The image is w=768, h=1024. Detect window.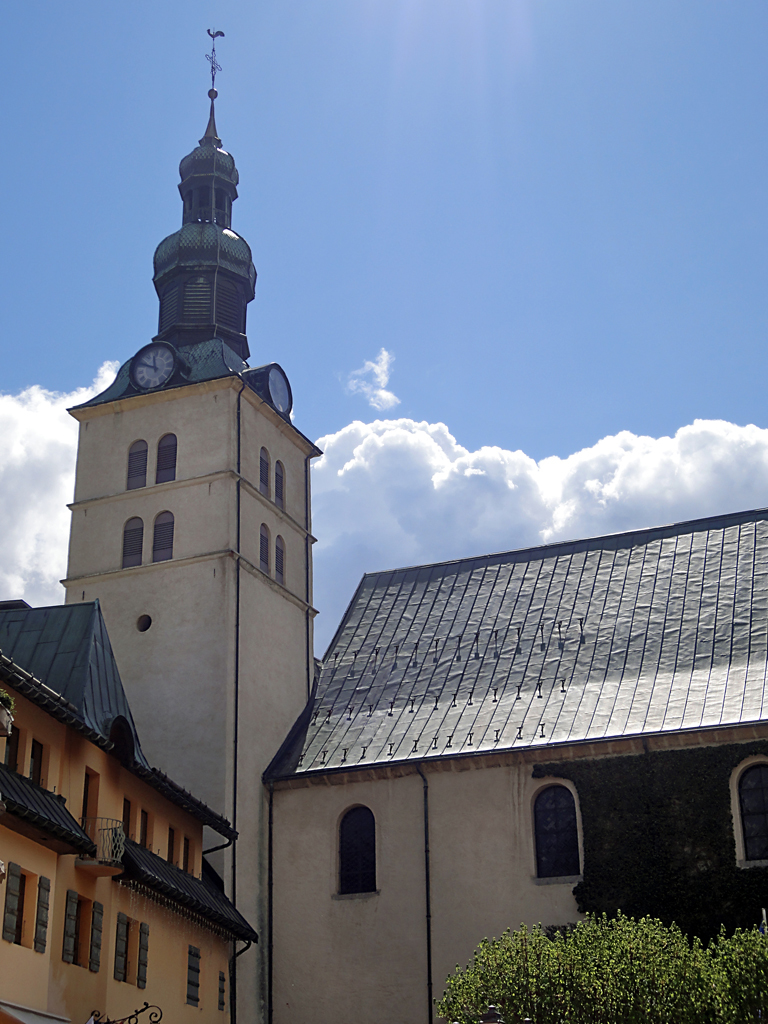
Detection: <box>69,889,96,976</box>.
